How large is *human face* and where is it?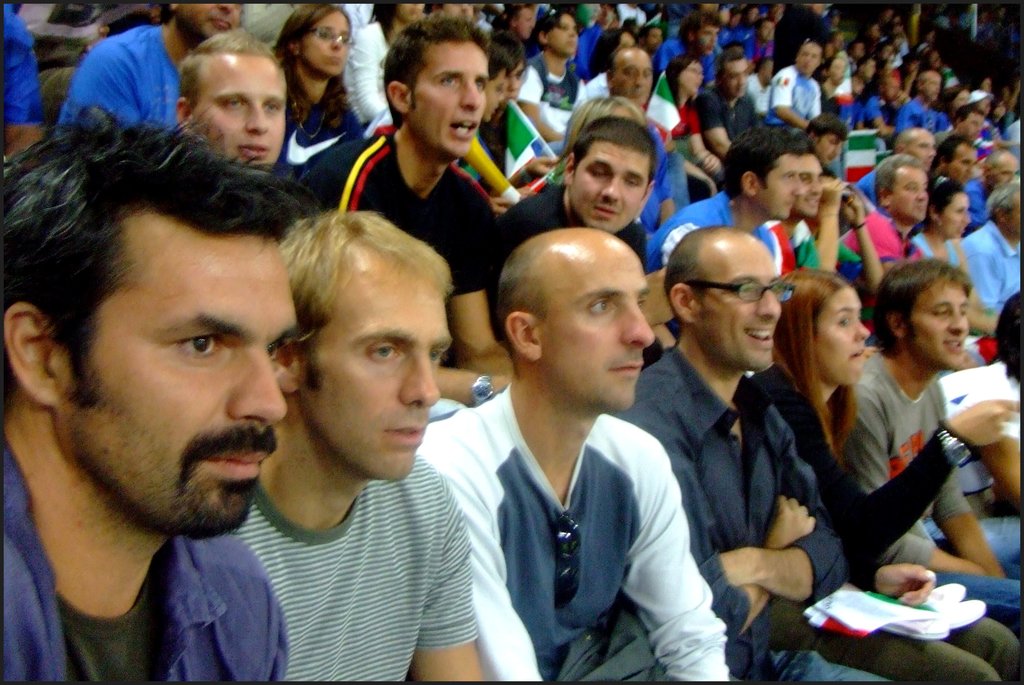
Bounding box: box=[1005, 193, 1023, 235].
